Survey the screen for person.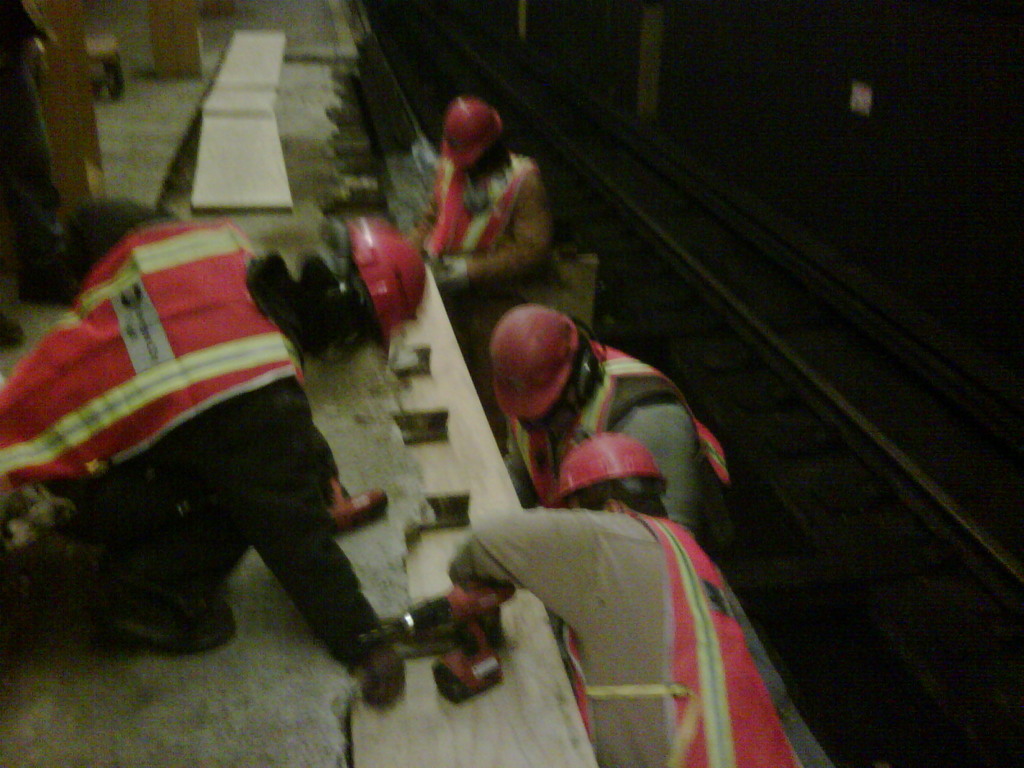
Survey found: left=0, top=210, right=424, bottom=709.
